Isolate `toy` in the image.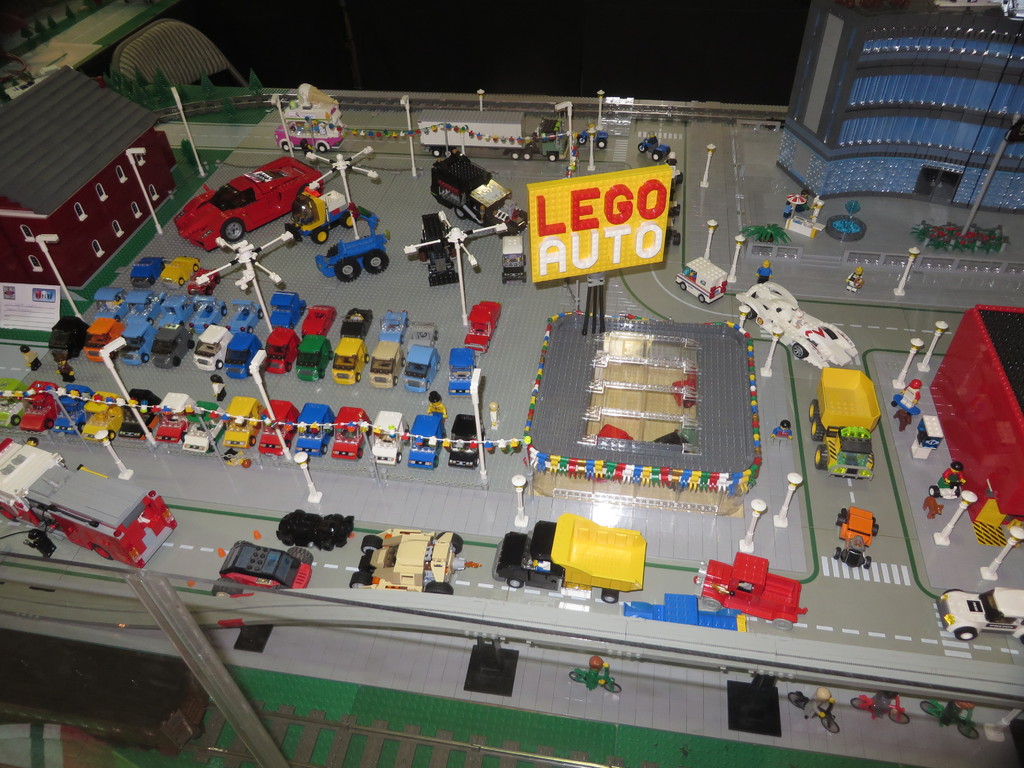
Isolated region: x1=724 y1=234 x2=747 y2=283.
